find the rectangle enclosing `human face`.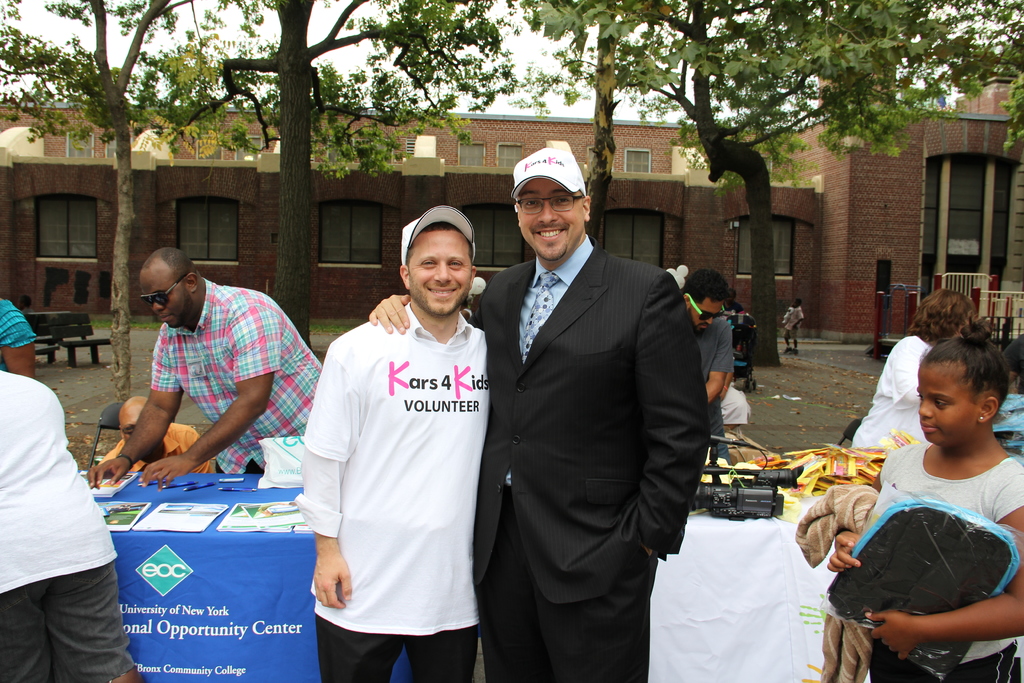
[x1=692, y1=300, x2=719, y2=331].
